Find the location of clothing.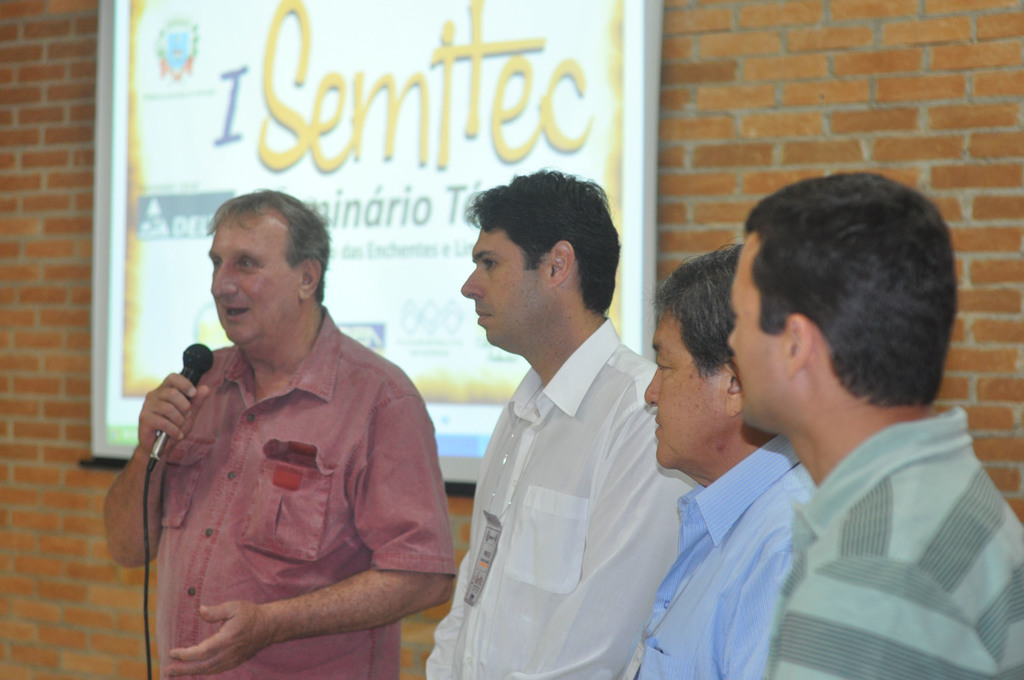
Location: bbox=(625, 417, 805, 679).
